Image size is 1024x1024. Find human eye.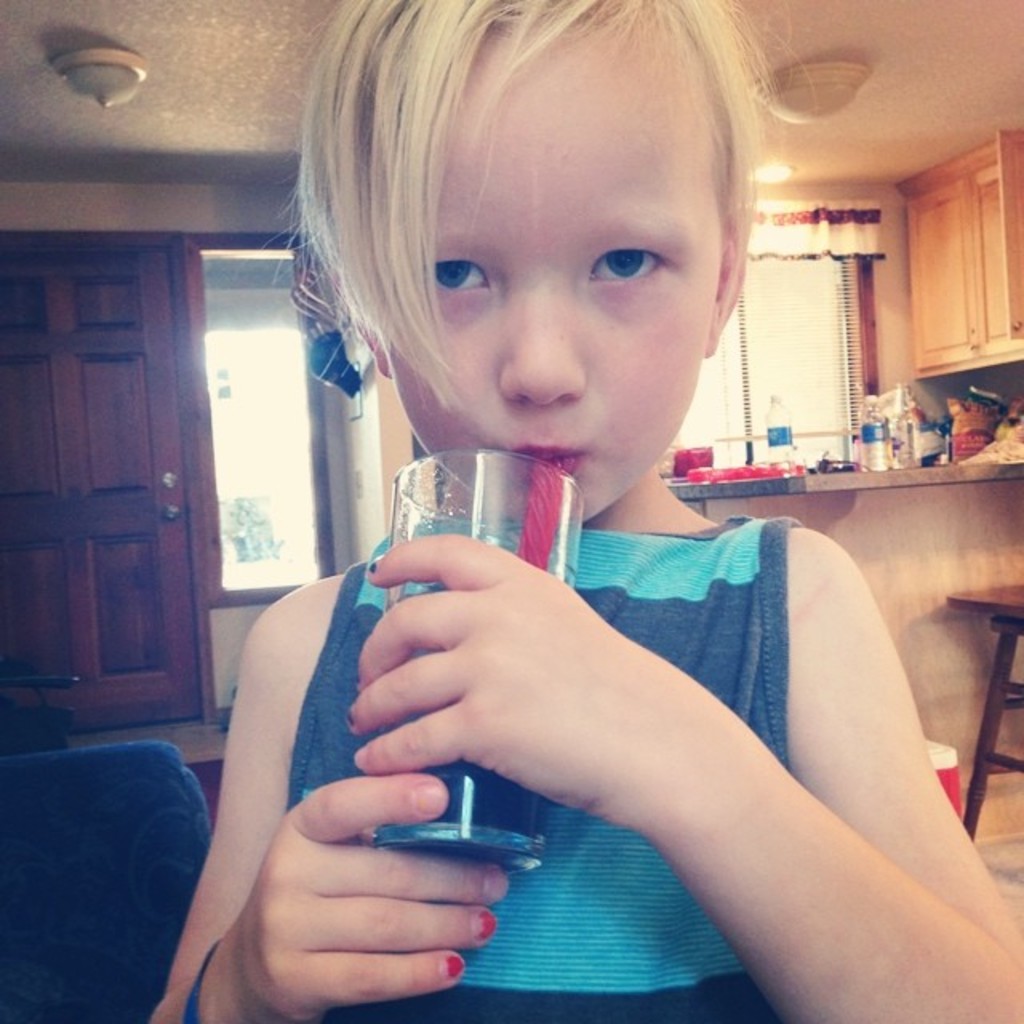
579 235 667 294.
